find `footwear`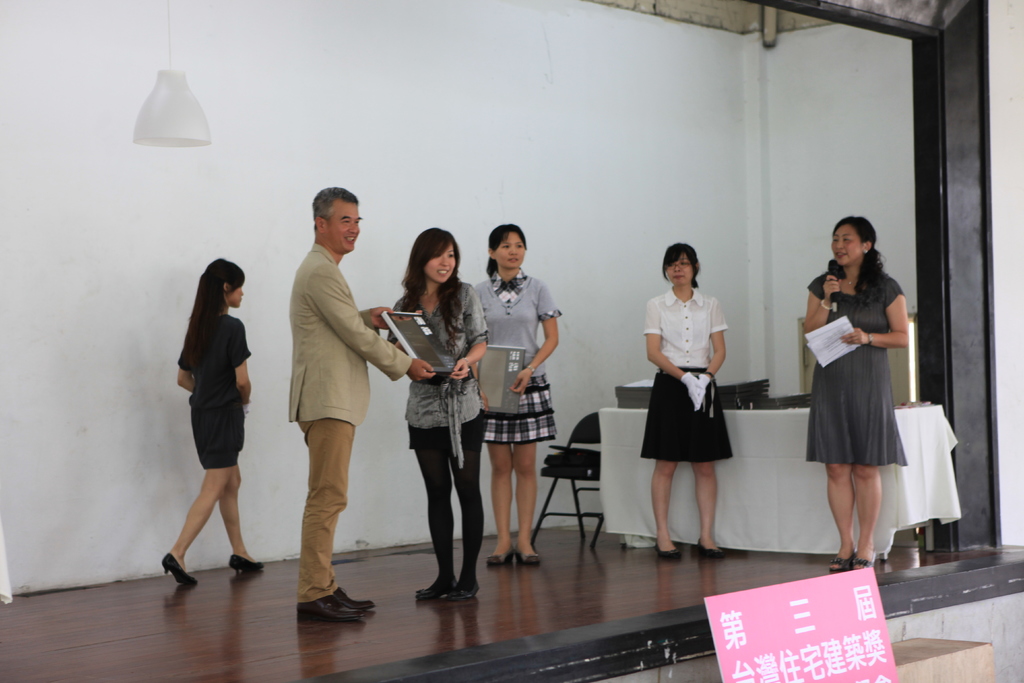
locate(514, 548, 543, 565)
